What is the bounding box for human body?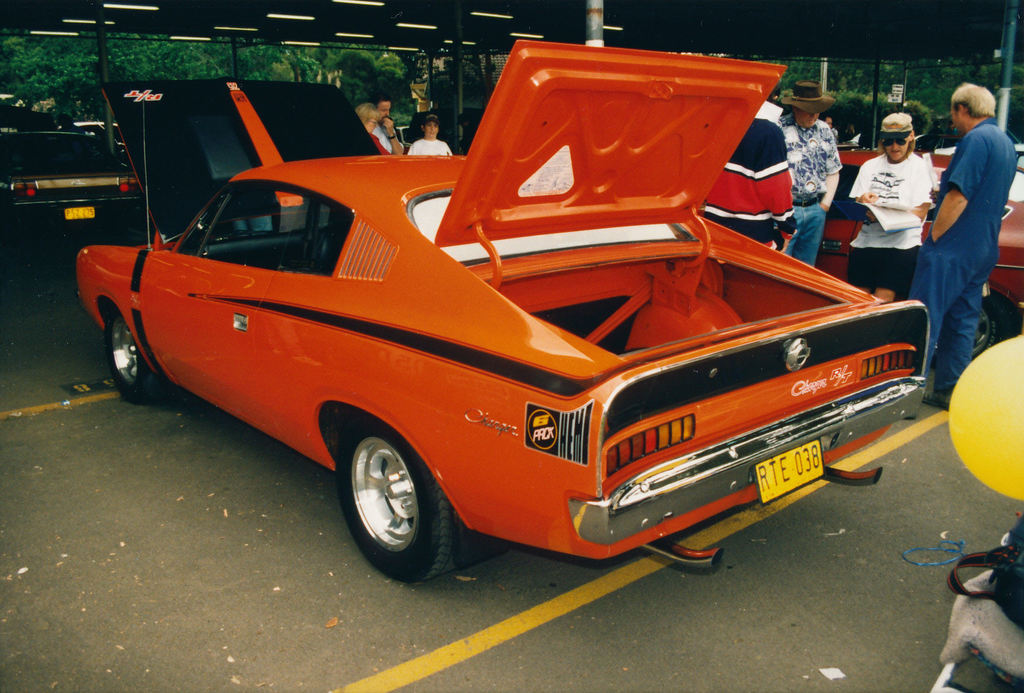
[374, 120, 406, 153].
